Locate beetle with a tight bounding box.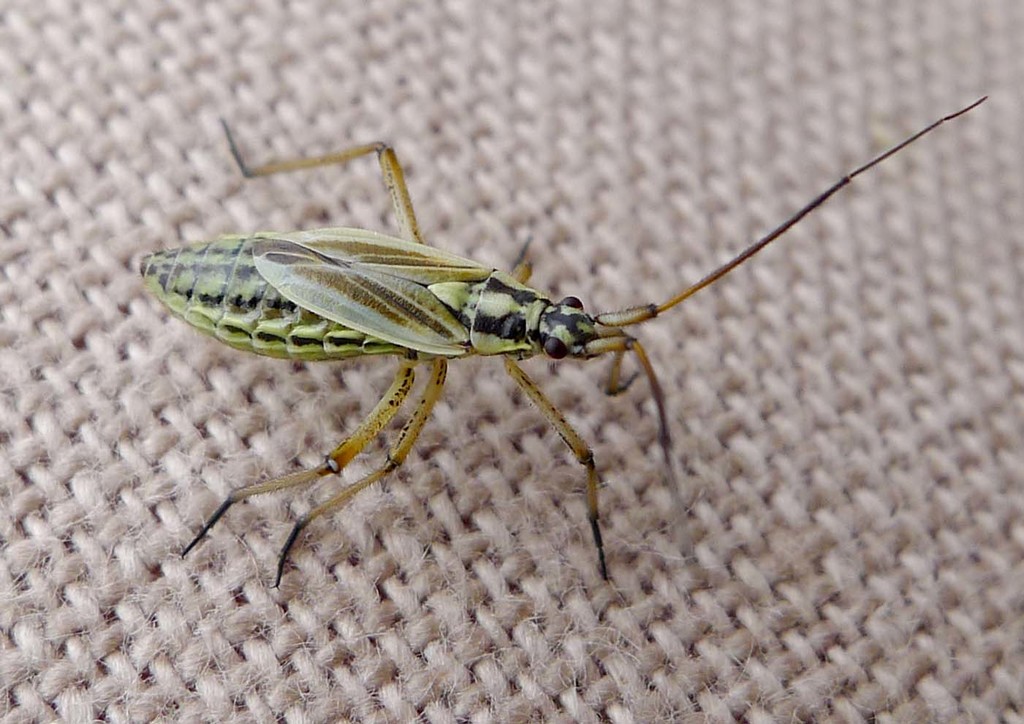
110:83:995:584.
